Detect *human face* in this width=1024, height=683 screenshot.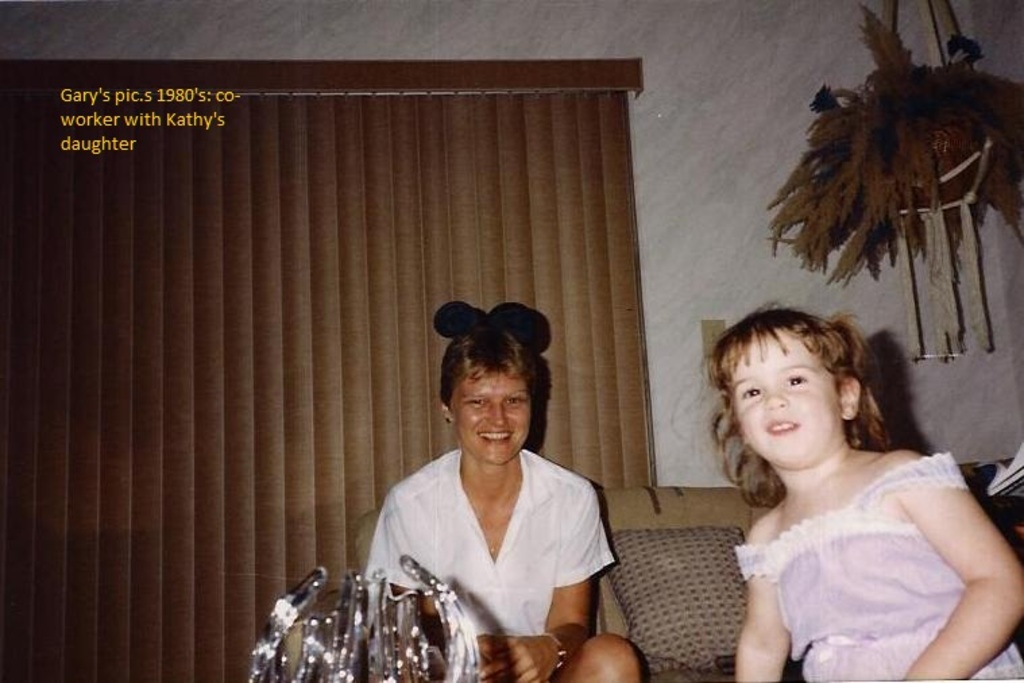
Detection: x1=731, y1=331, x2=845, y2=466.
